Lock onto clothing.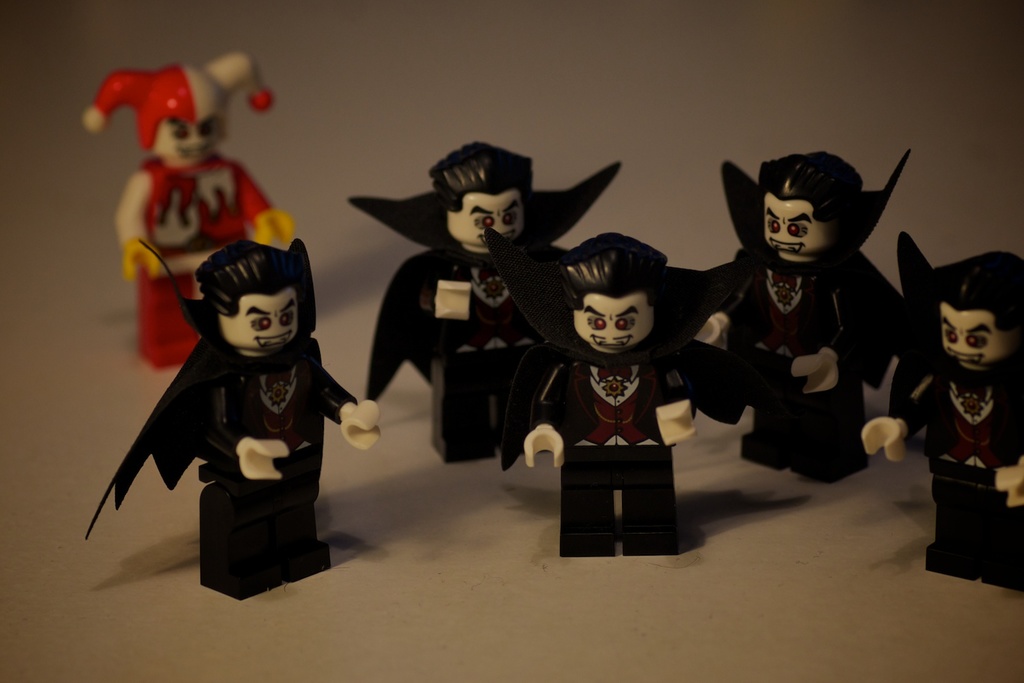
Locked: <region>897, 223, 1023, 588</region>.
